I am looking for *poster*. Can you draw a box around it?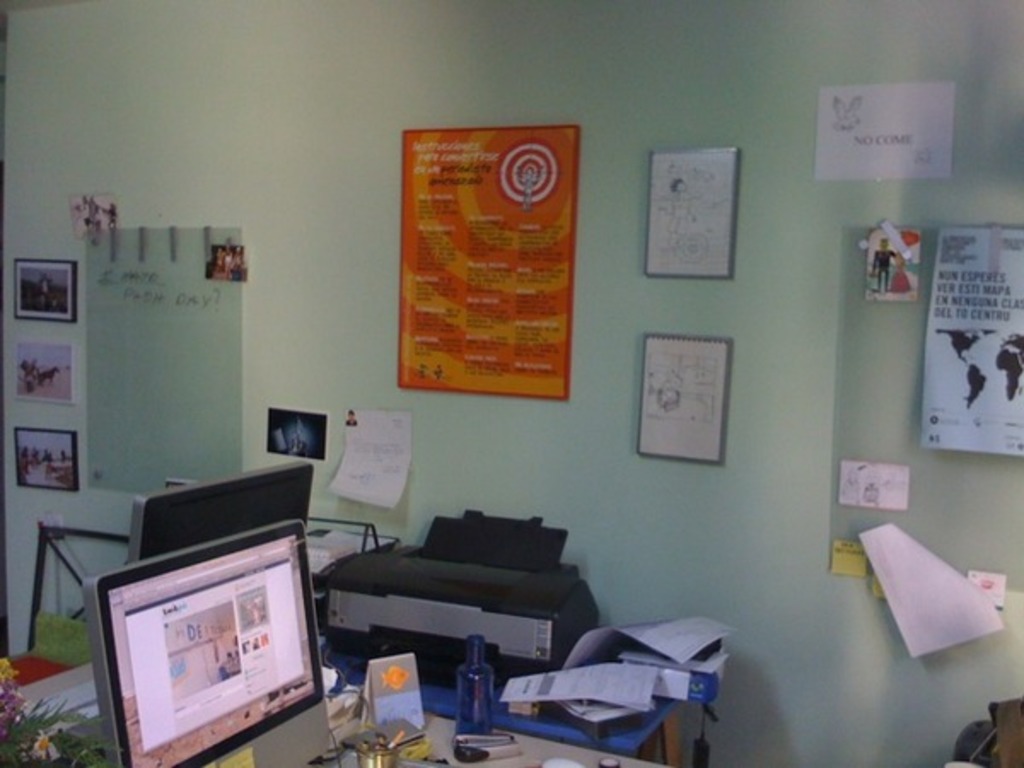
Sure, the bounding box is 398/123/577/398.
